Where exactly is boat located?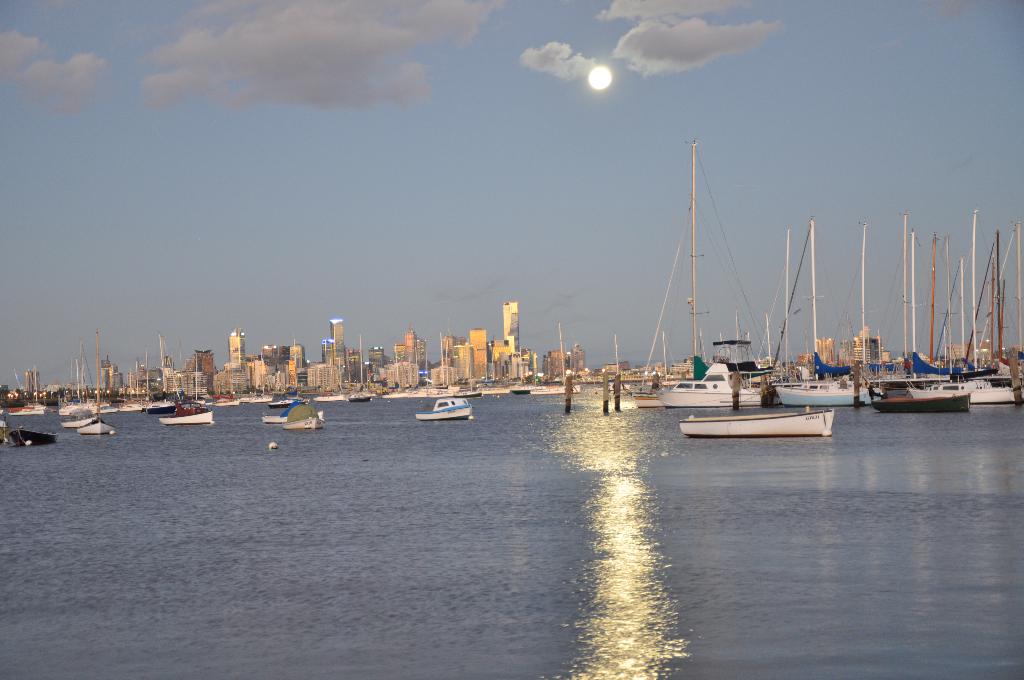
Its bounding box is (213, 398, 238, 407).
